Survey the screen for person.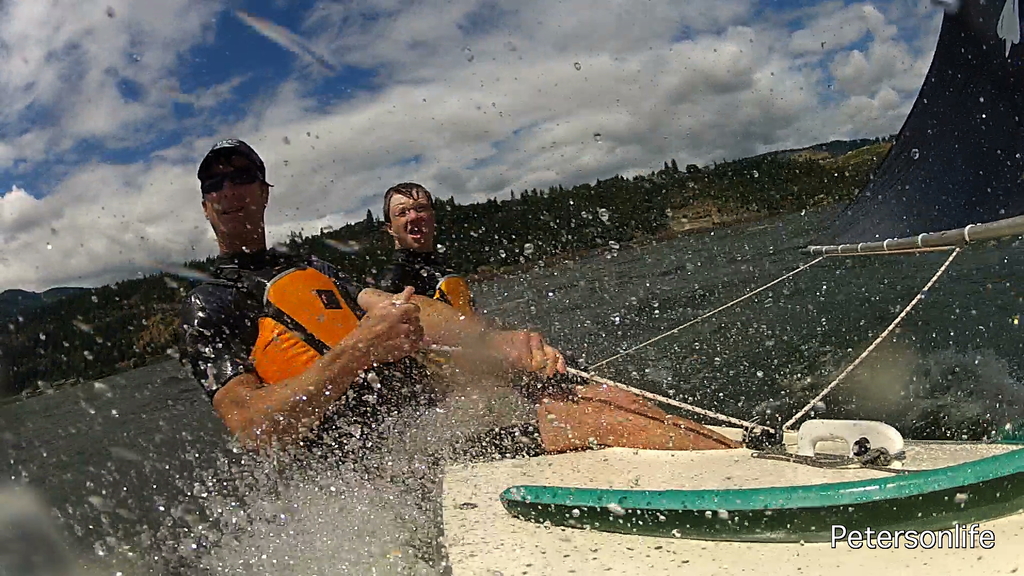
Survey found: select_region(178, 138, 585, 566).
